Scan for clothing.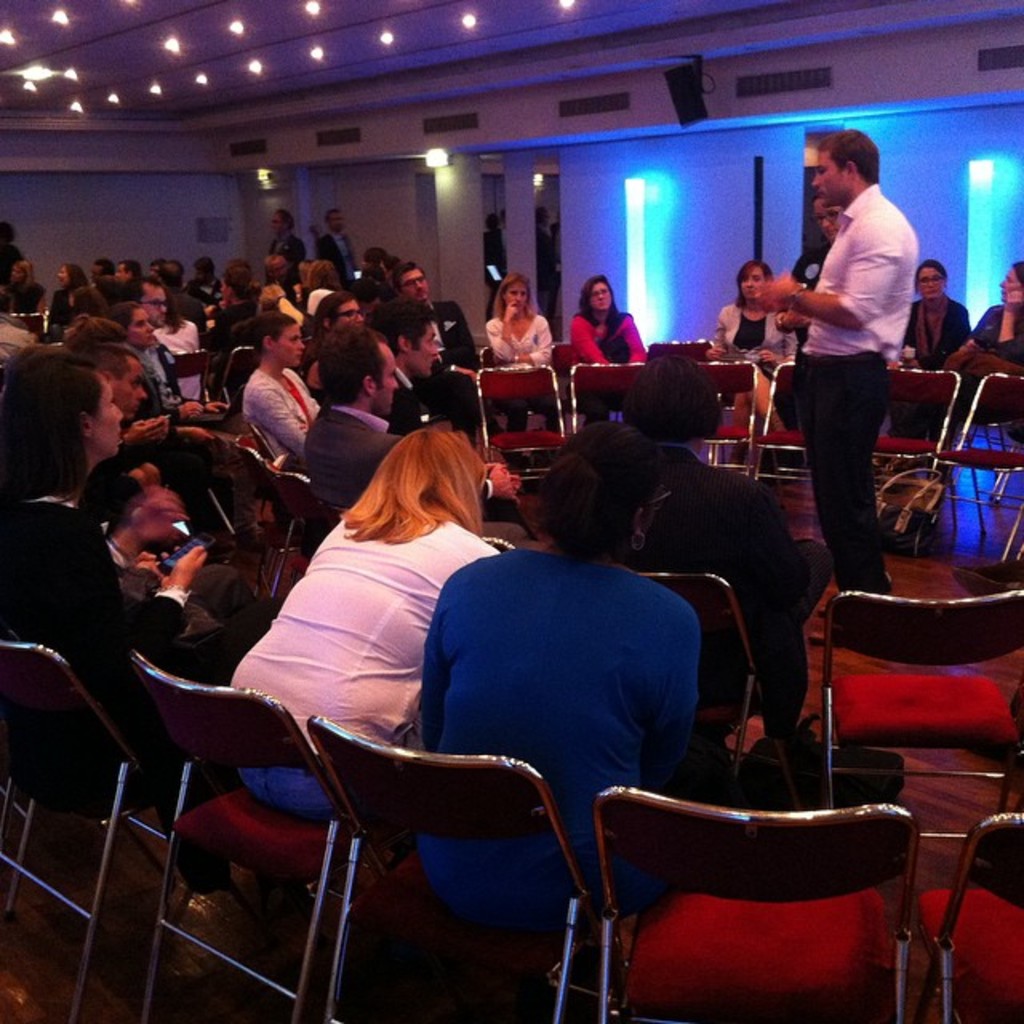
Scan result: <box>710,299,798,379</box>.
